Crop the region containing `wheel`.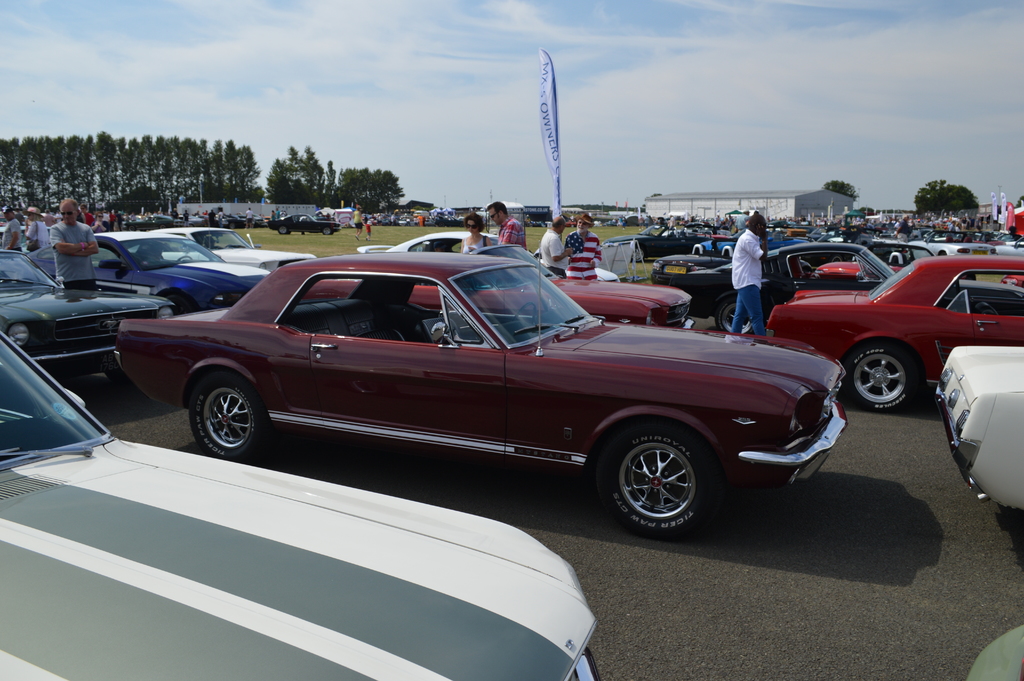
Crop region: BBox(631, 247, 645, 262).
